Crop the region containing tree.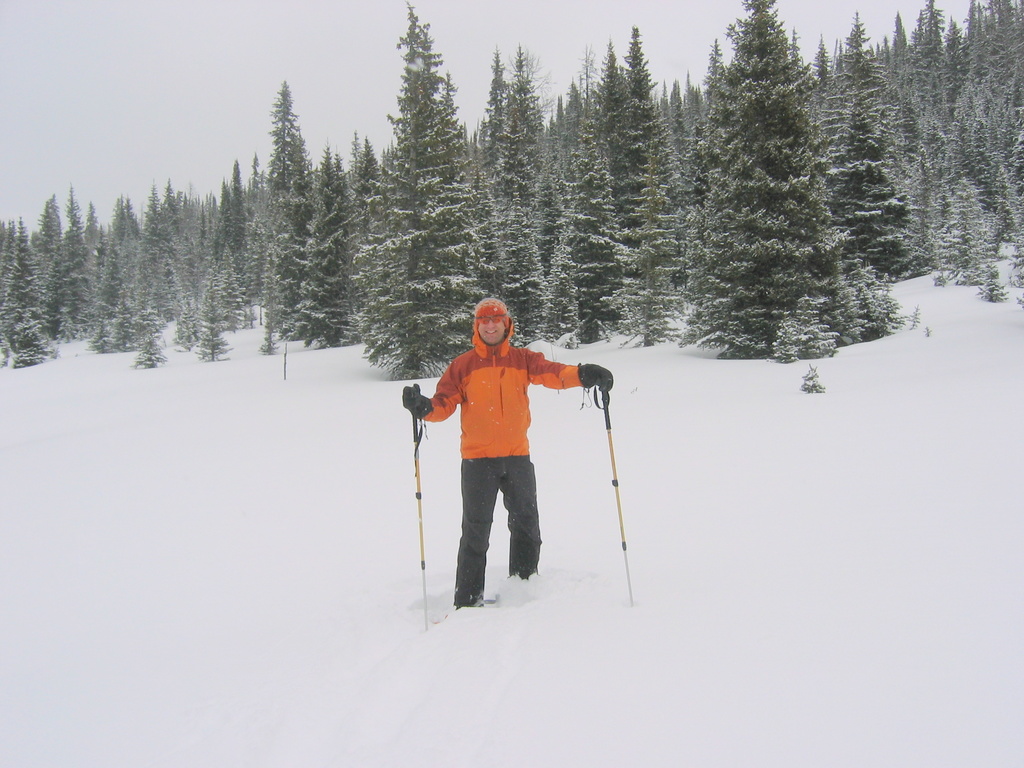
Crop region: 622/19/660/168.
